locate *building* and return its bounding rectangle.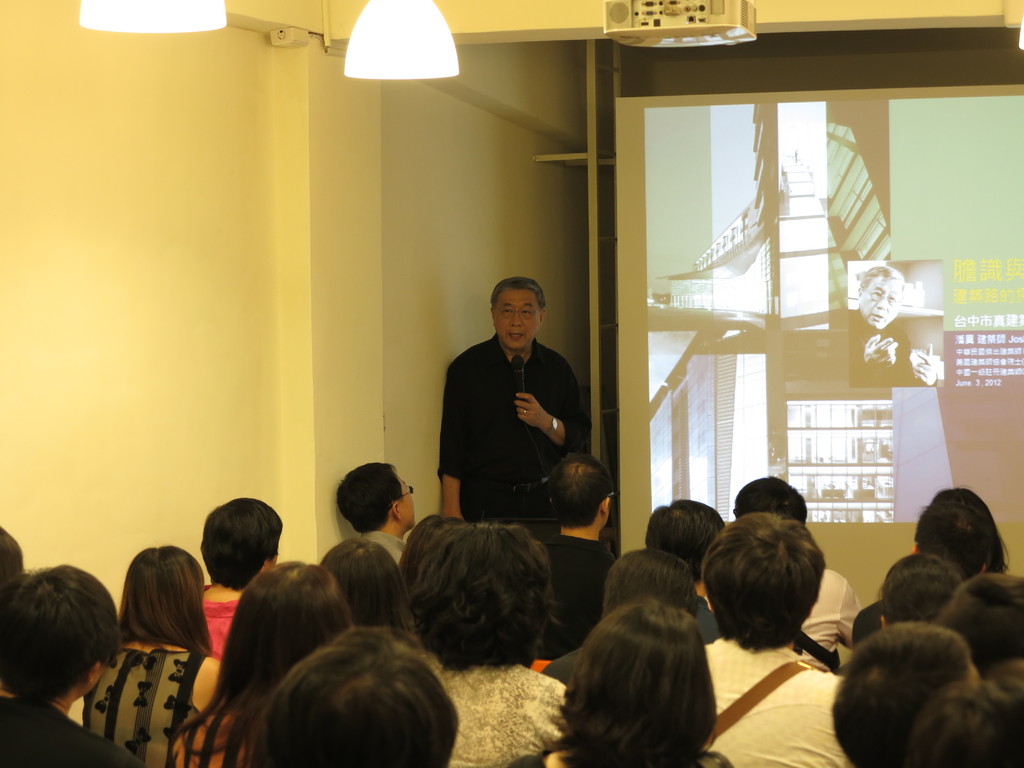
select_region(0, 0, 1023, 767).
